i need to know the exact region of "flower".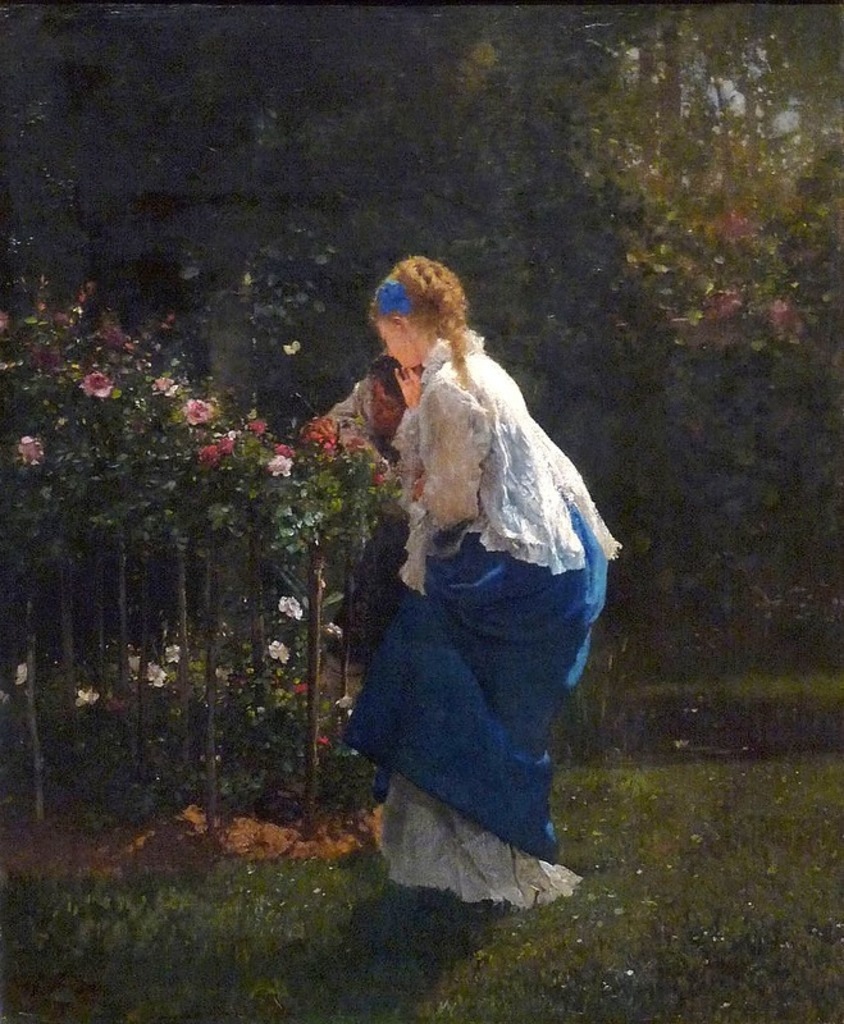
Region: [284, 600, 306, 625].
